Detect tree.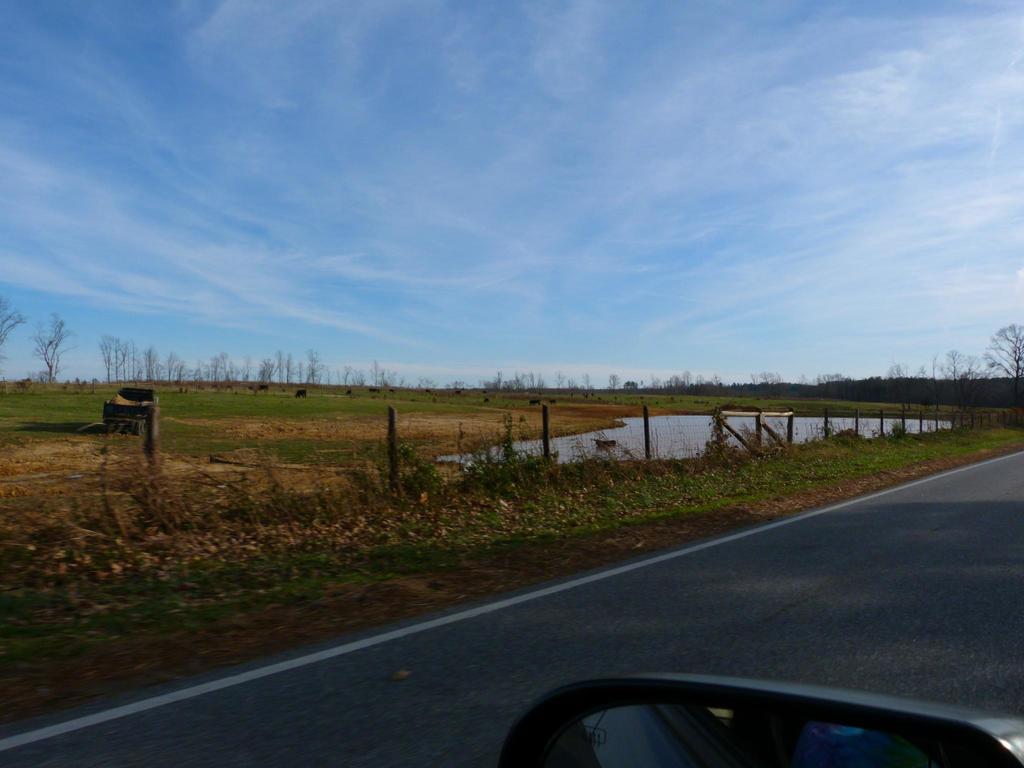
Detected at left=287, top=353, right=301, bottom=380.
